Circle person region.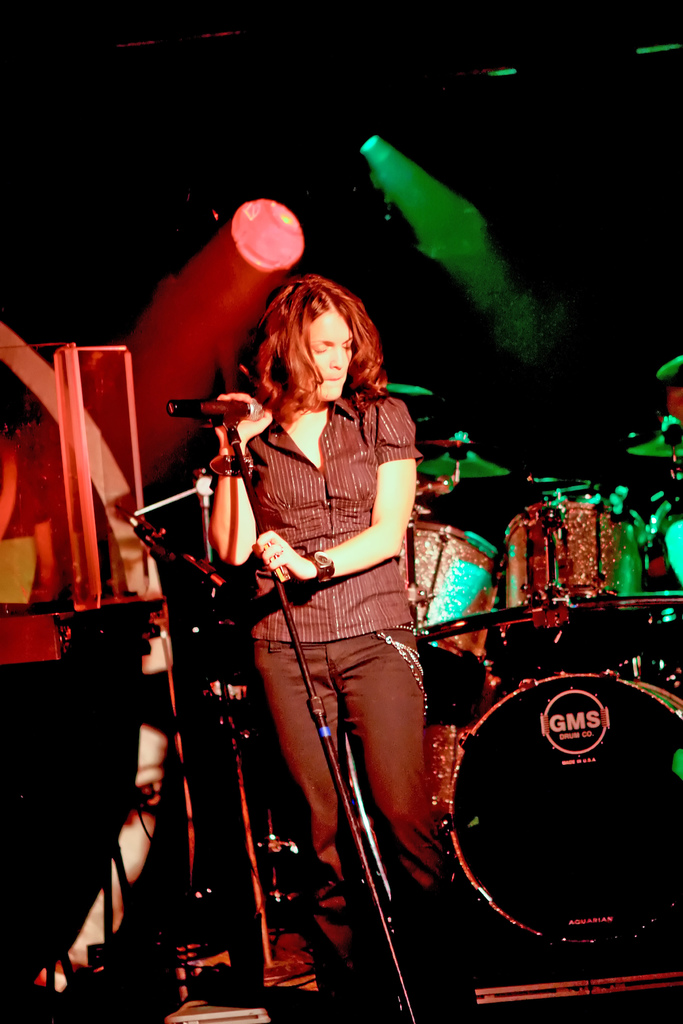
Region: x1=189, y1=303, x2=446, y2=952.
